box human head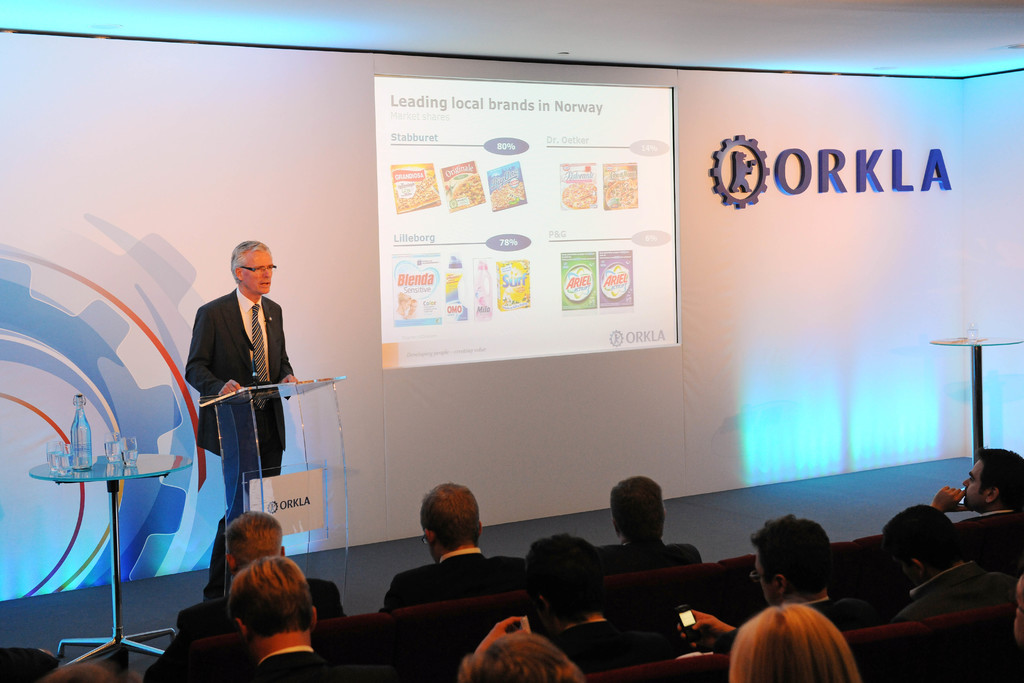
locate(1012, 572, 1023, 639)
